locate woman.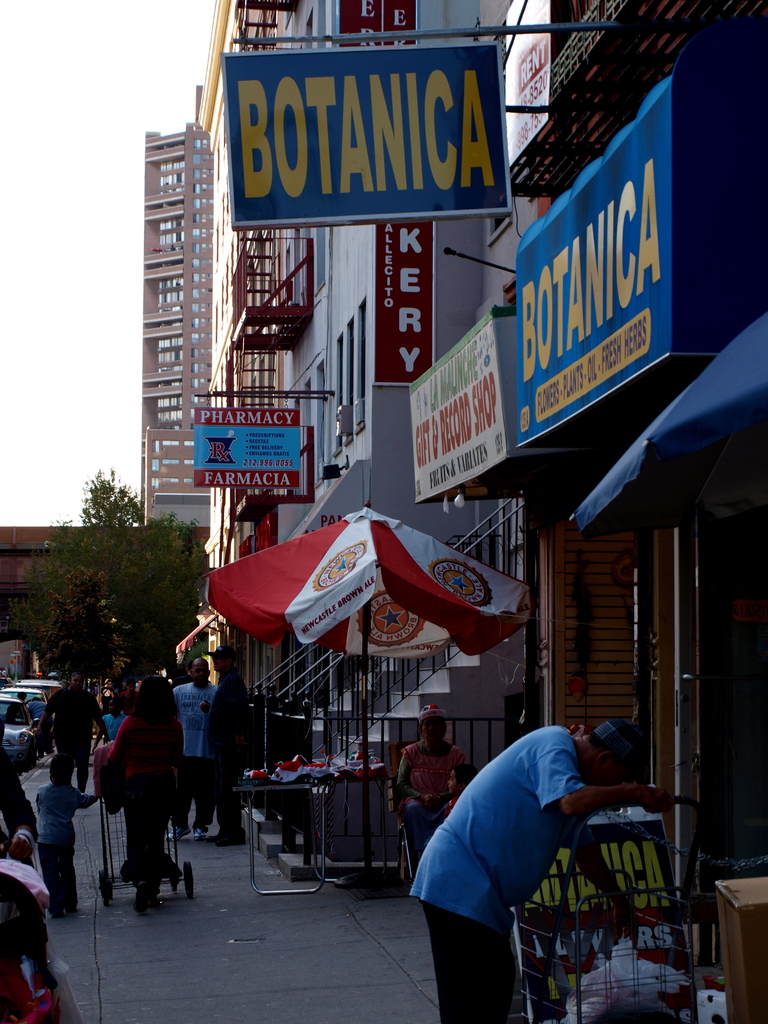
Bounding box: region(95, 674, 191, 920).
